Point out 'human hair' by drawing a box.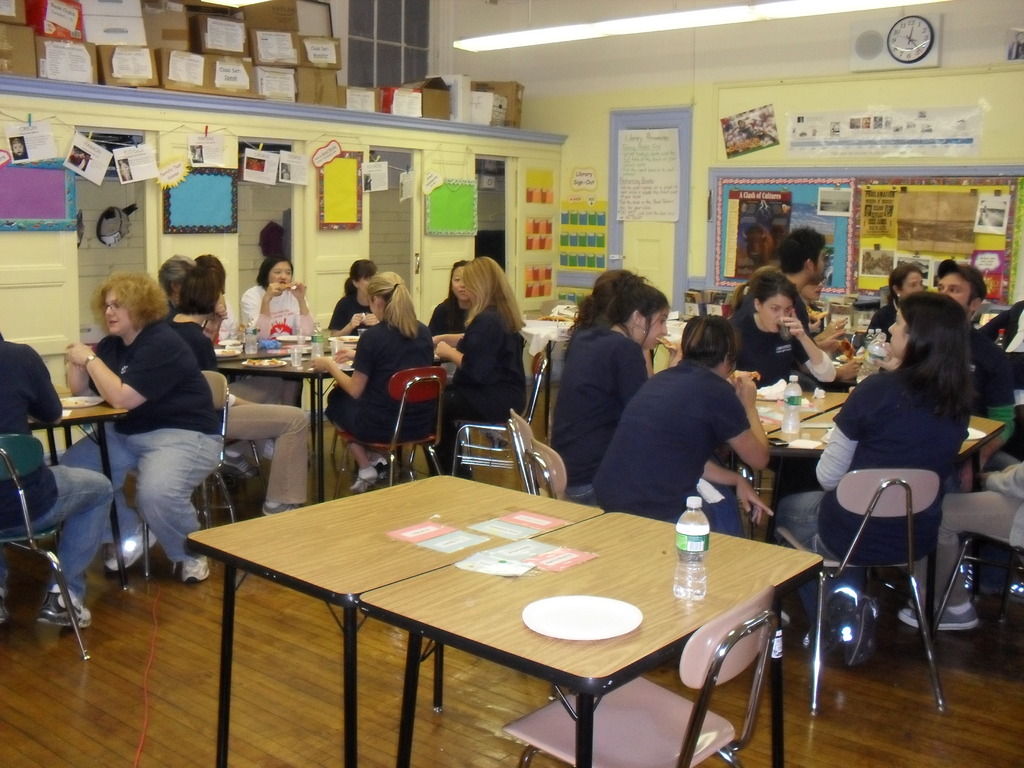
471:257:531:328.
